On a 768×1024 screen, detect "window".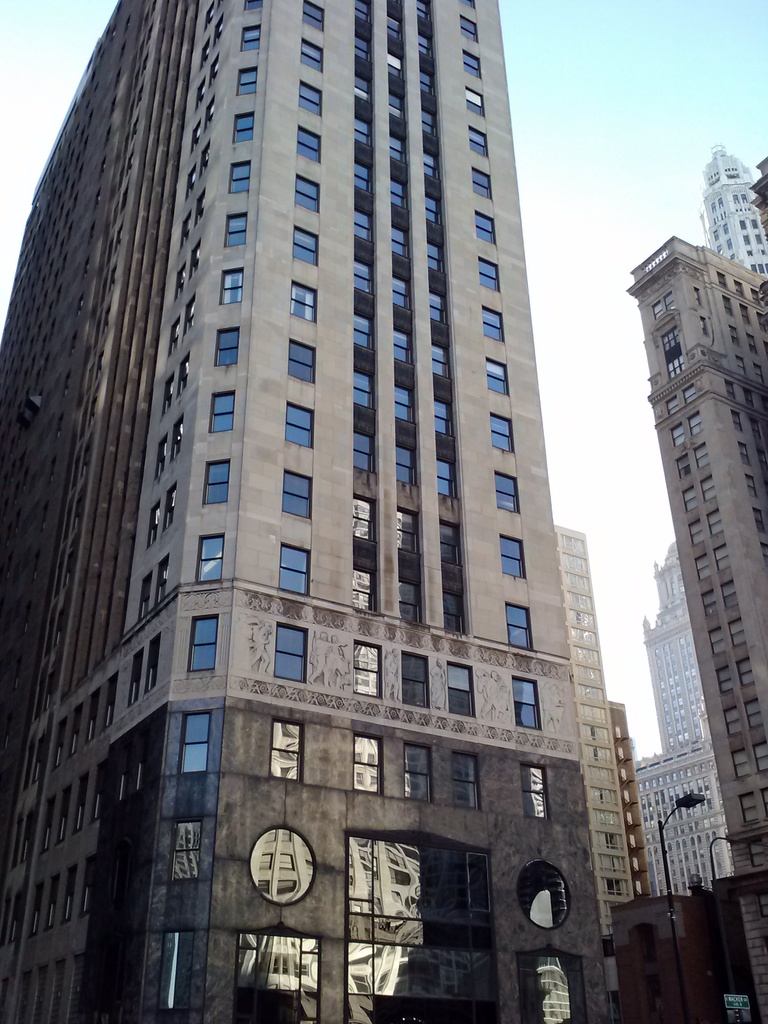
<region>433, 340, 450, 381</region>.
